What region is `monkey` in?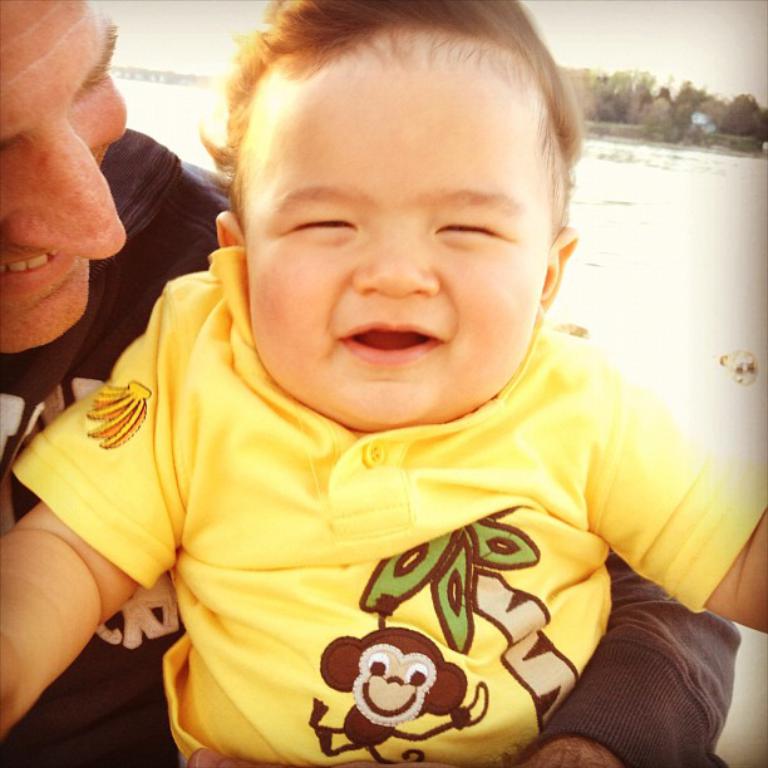
<bbox>312, 627, 487, 764</bbox>.
